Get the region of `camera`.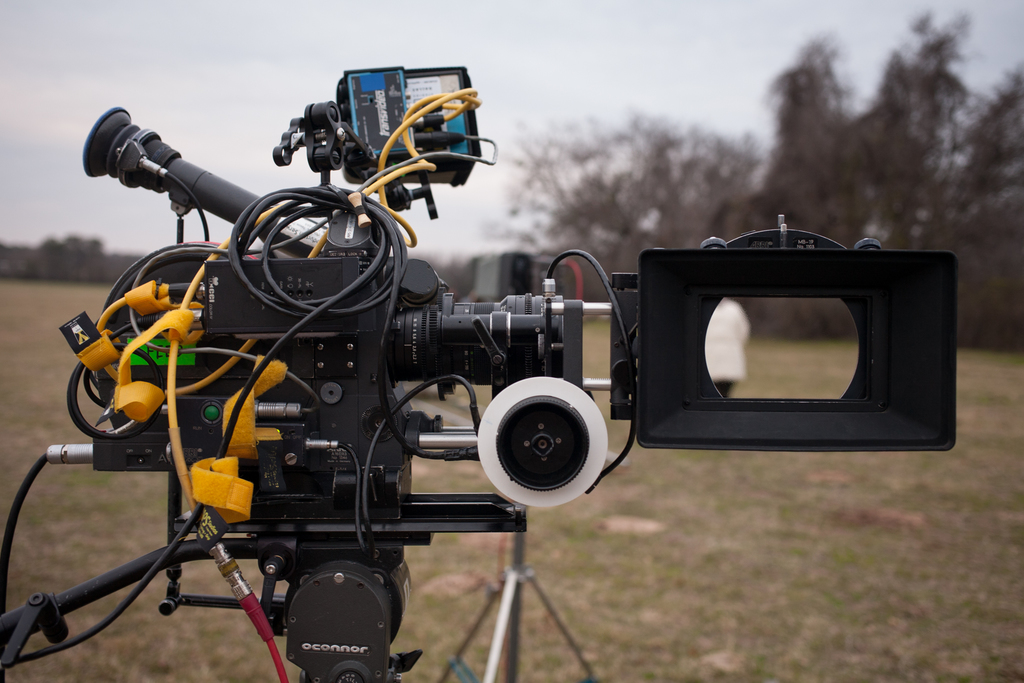
select_region(92, 61, 961, 544).
